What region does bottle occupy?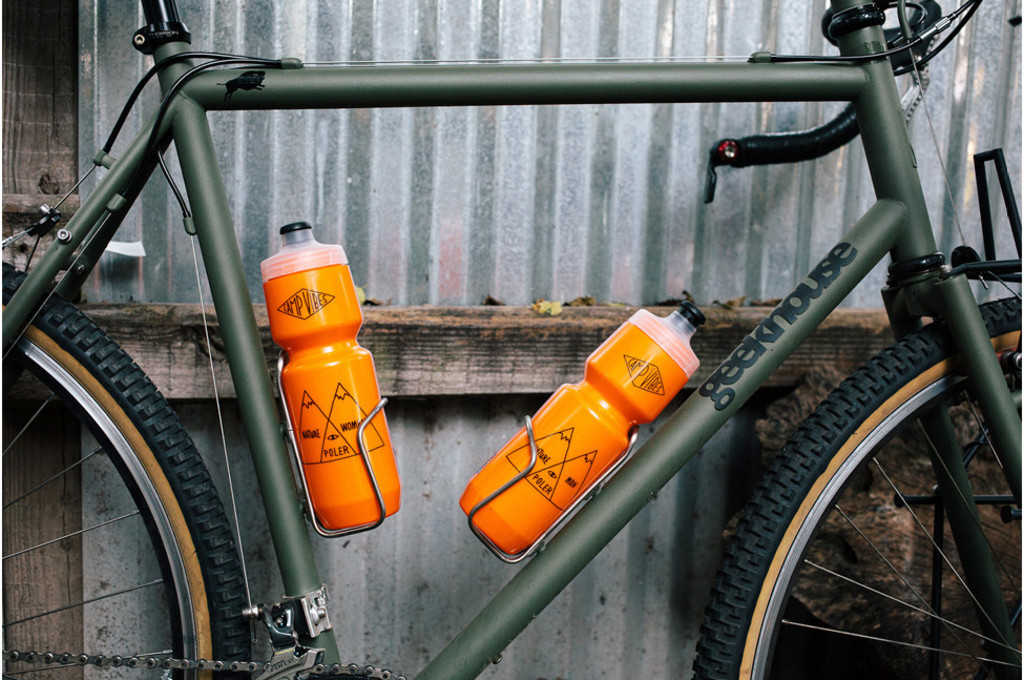
region(256, 224, 404, 539).
